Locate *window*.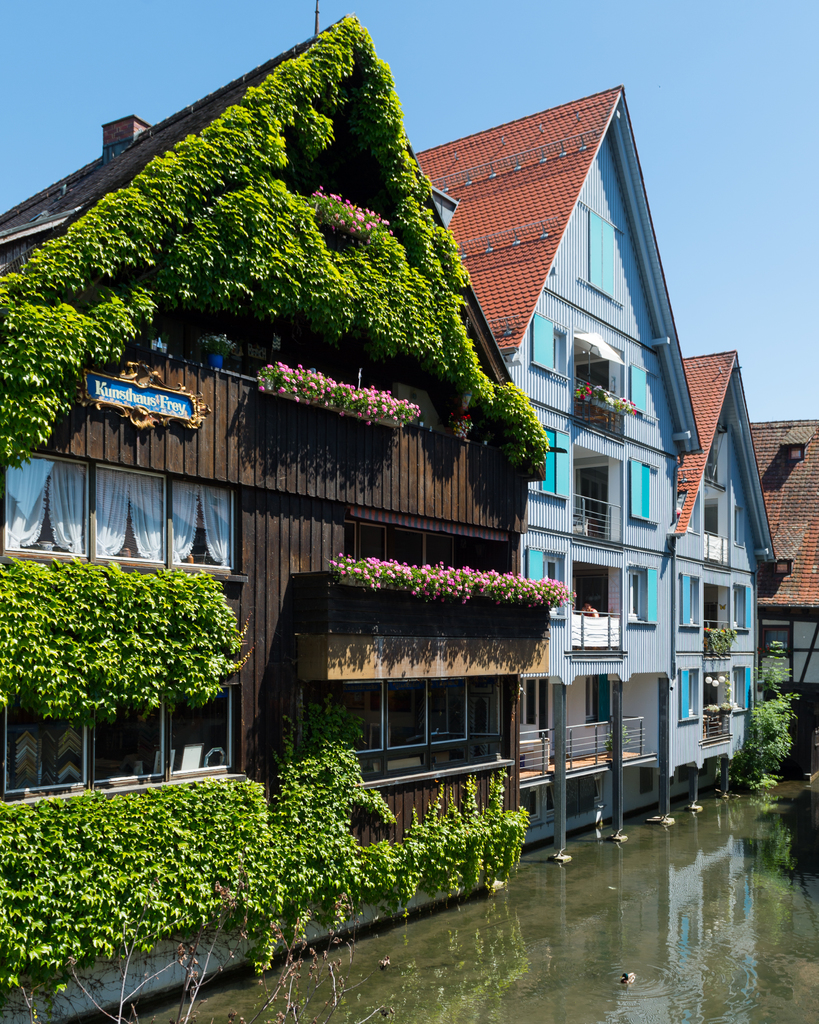
Bounding box: detection(169, 478, 236, 564).
